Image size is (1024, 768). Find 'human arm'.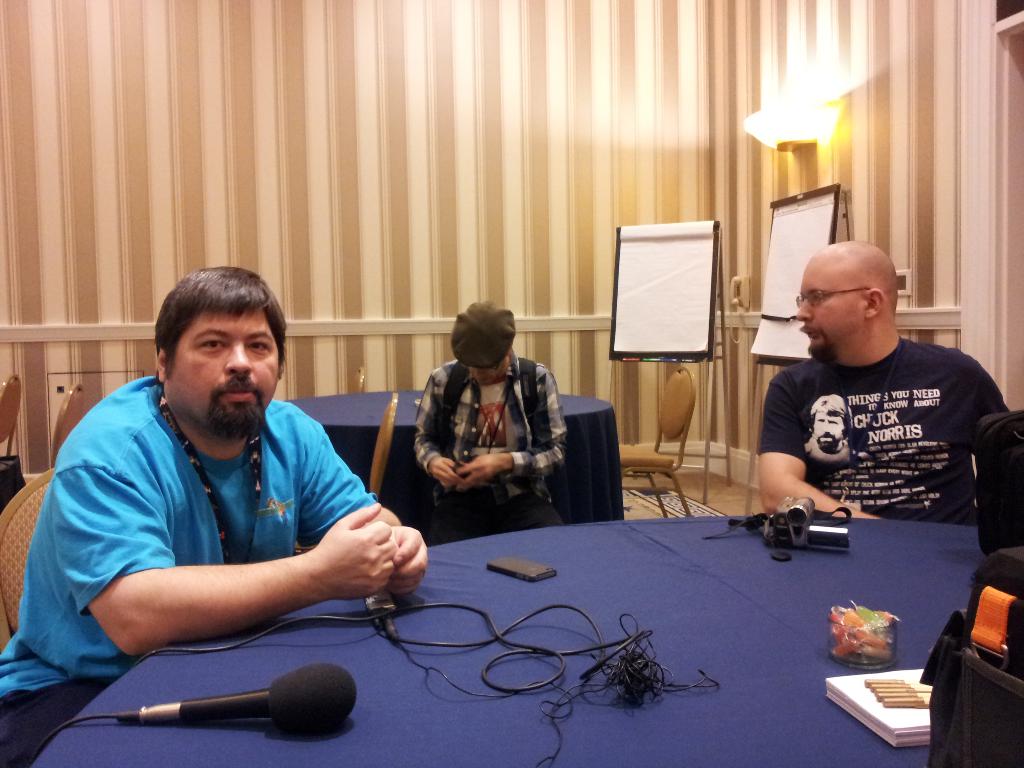
763, 359, 913, 531.
